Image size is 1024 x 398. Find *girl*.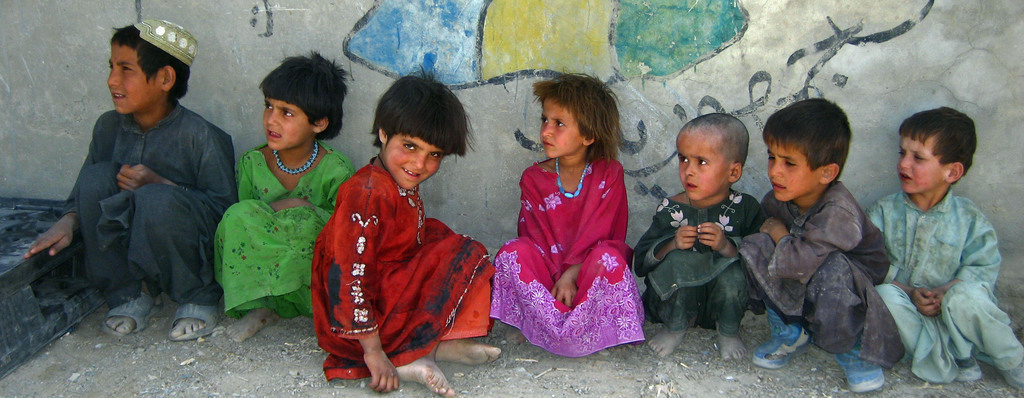
<region>486, 67, 652, 364</region>.
